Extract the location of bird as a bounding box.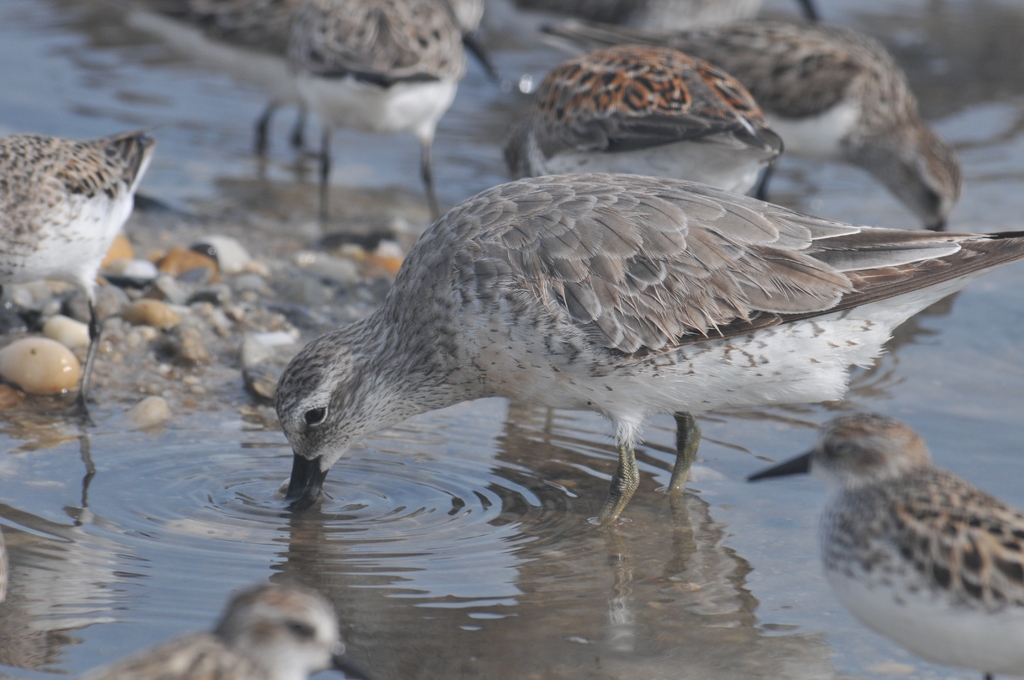
(x1=266, y1=188, x2=946, y2=547).
